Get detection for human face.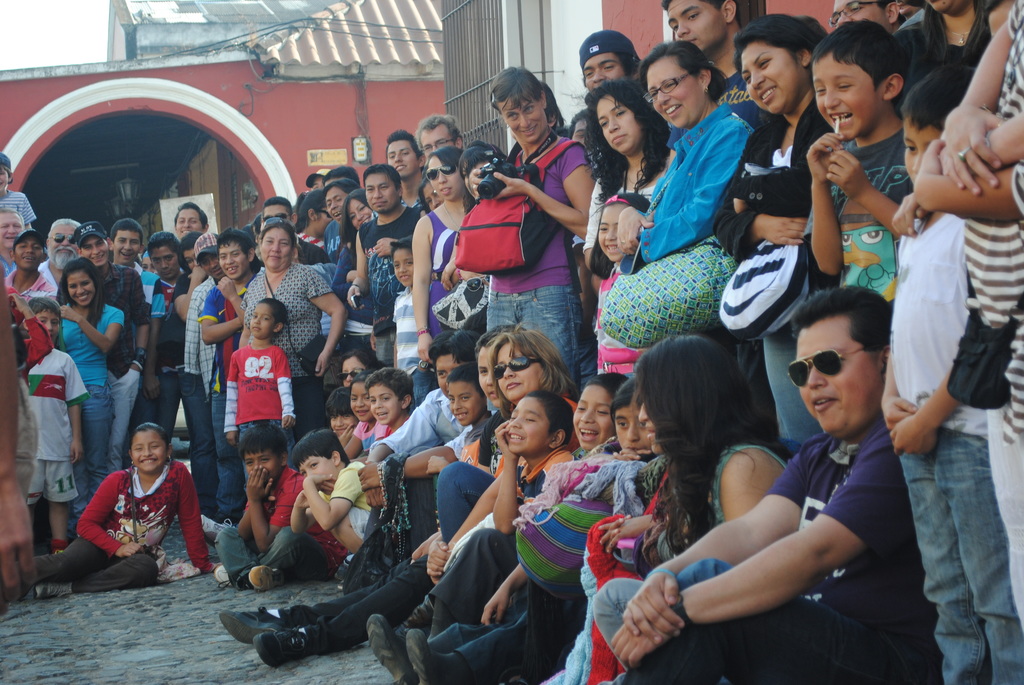
Detection: pyautogui.locateOnScreen(17, 239, 40, 272).
